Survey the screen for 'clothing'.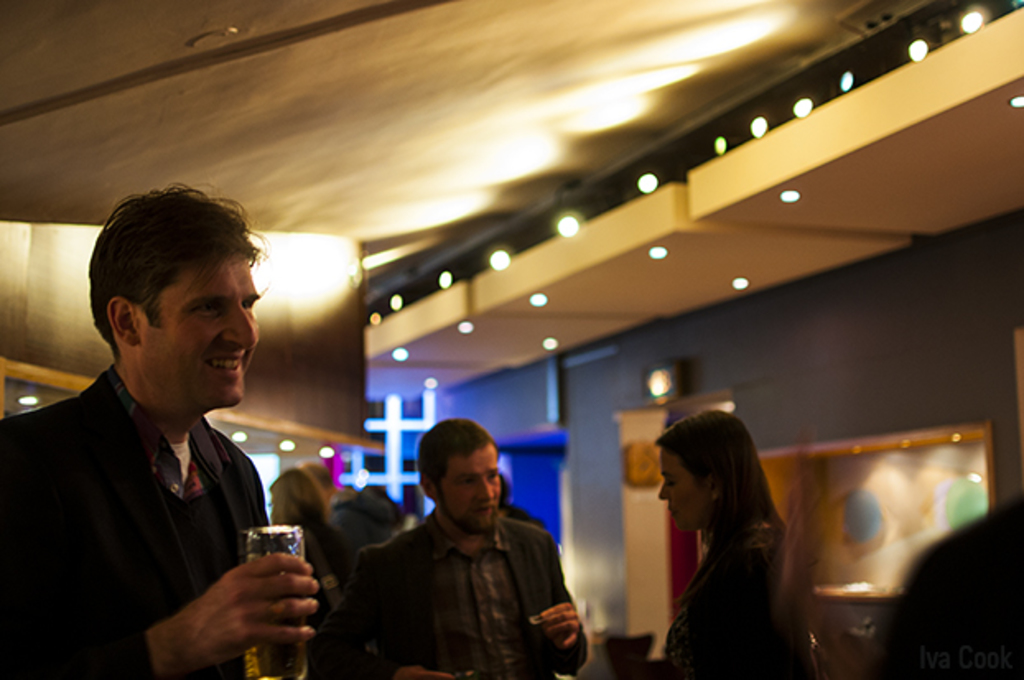
Survey found: [871,487,1021,678].
